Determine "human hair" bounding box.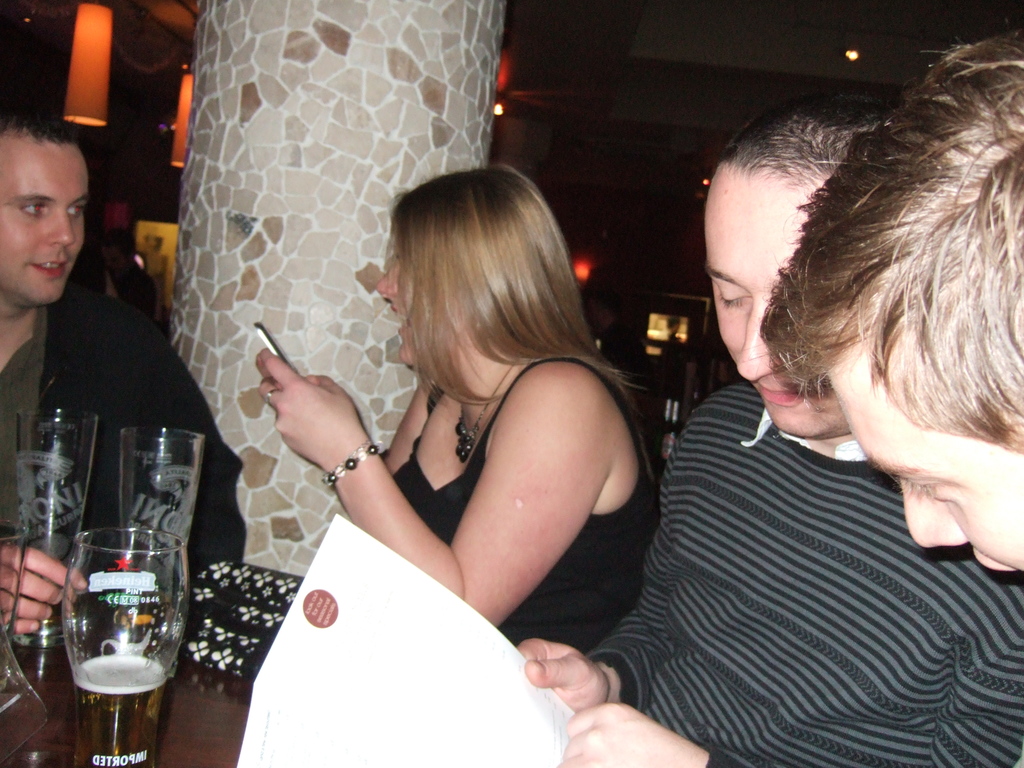
Determined: [x1=0, y1=109, x2=77, y2=147].
